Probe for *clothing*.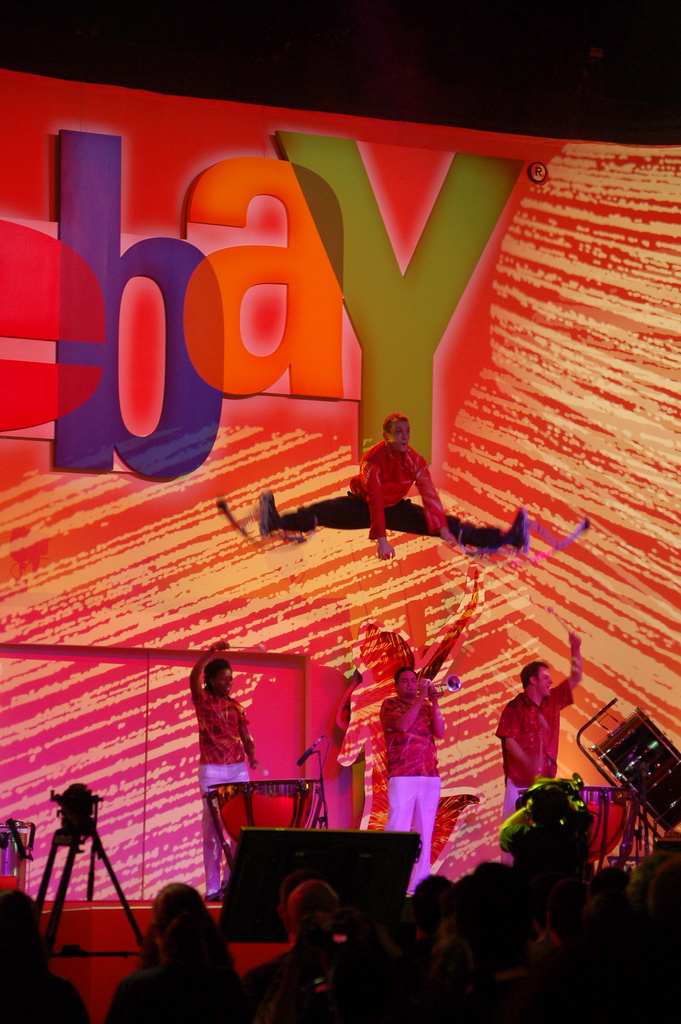
Probe result: 270/438/507/550.
